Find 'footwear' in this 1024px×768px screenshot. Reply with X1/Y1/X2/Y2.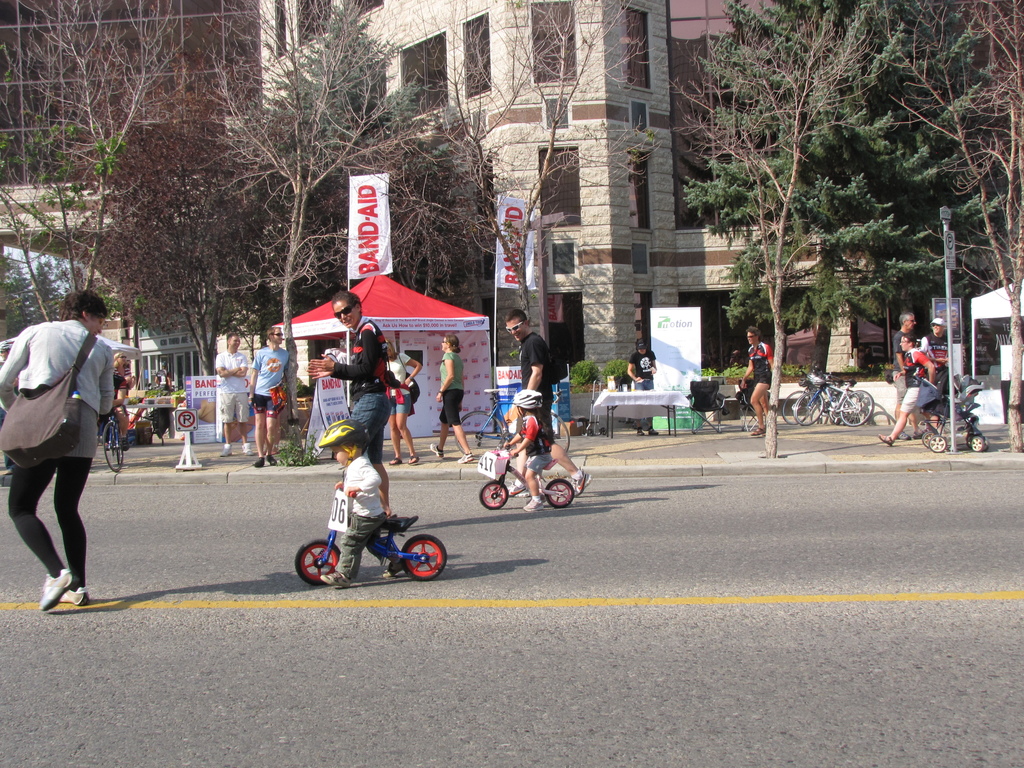
431/440/443/456.
